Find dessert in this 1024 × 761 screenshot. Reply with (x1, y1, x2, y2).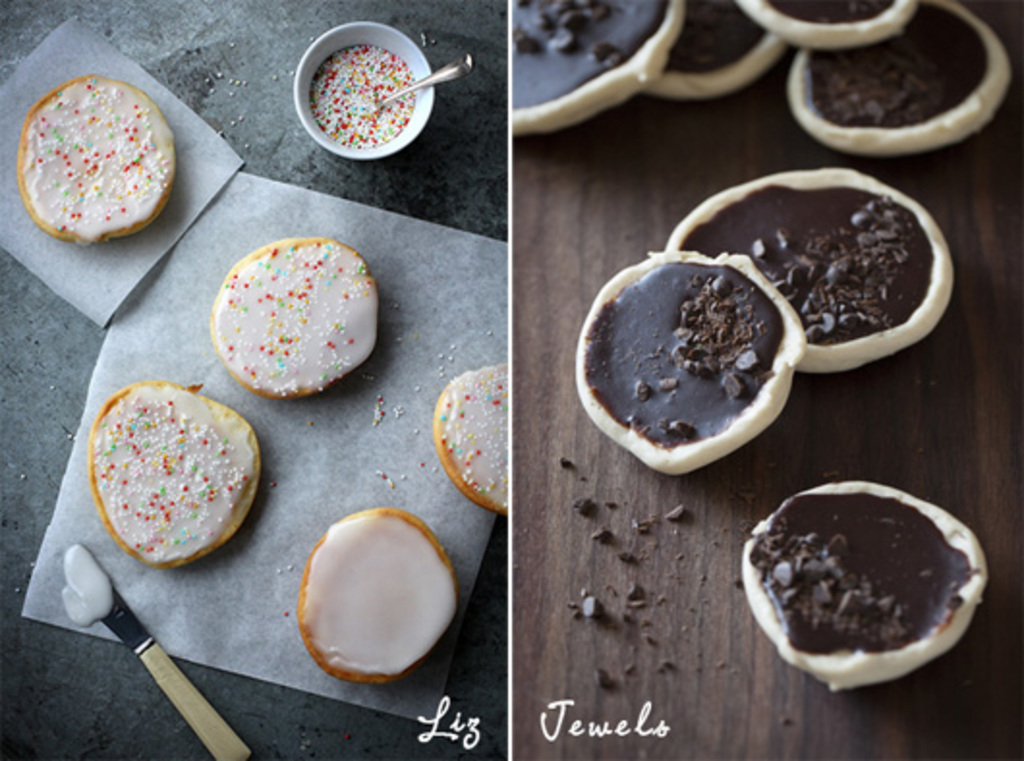
(433, 361, 506, 512).
